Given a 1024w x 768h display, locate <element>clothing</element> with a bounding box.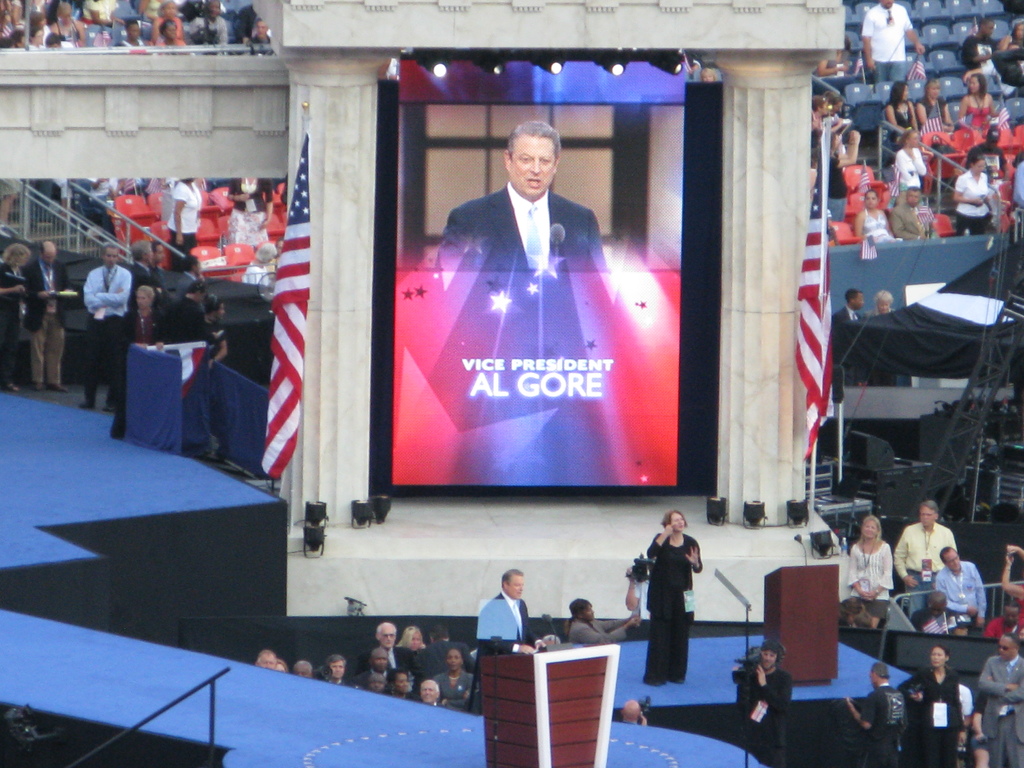
Located: <bbox>388, 644, 414, 680</bbox>.
